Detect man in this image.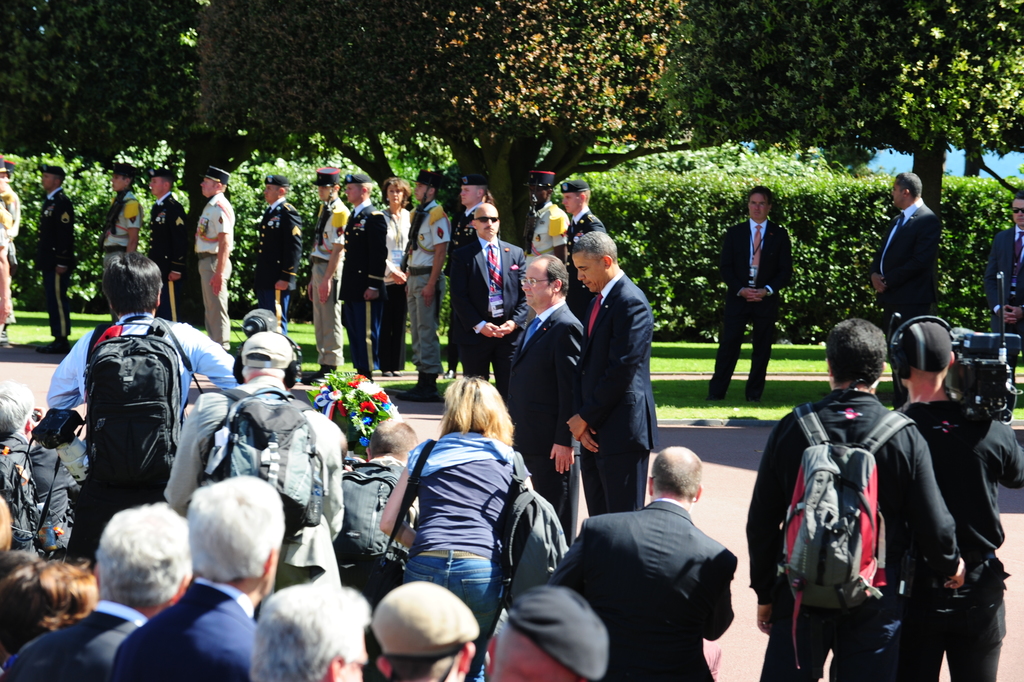
Detection: [48,256,233,567].
